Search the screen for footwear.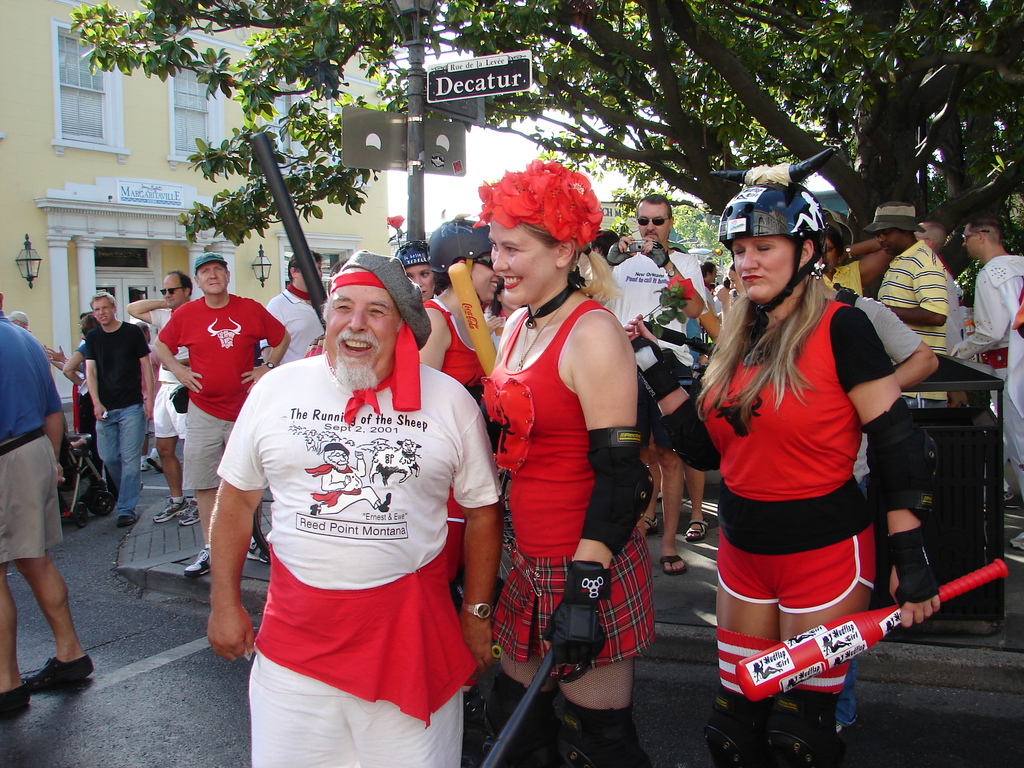
Found at {"left": 145, "top": 447, "right": 166, "bottom": 475}.
